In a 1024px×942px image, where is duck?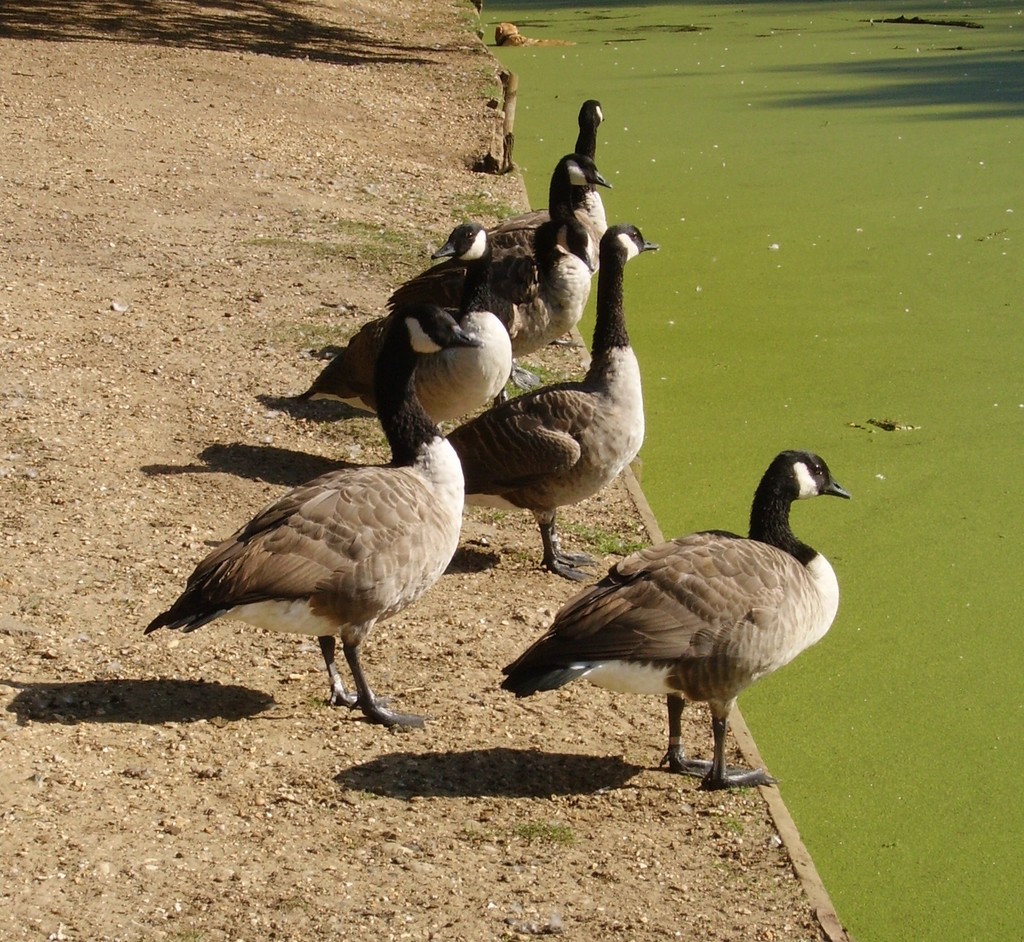
(x1=136, y1=296, x2=483, y2=745).
